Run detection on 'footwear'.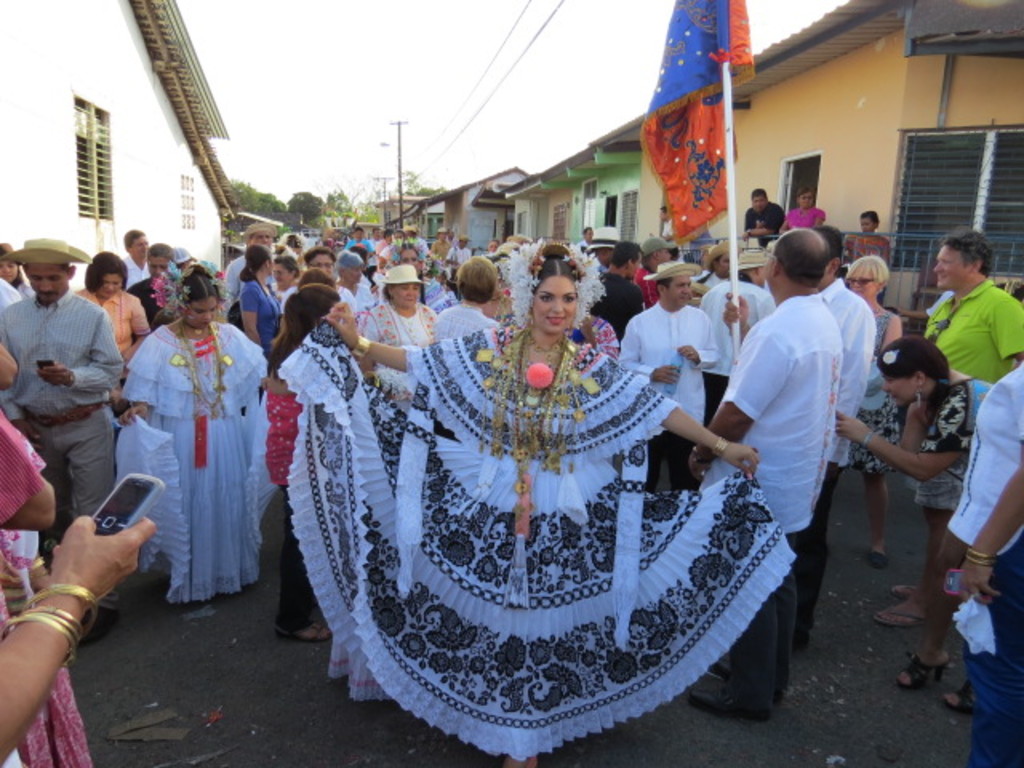
Result: bbox(894, 653, 949, 693).
